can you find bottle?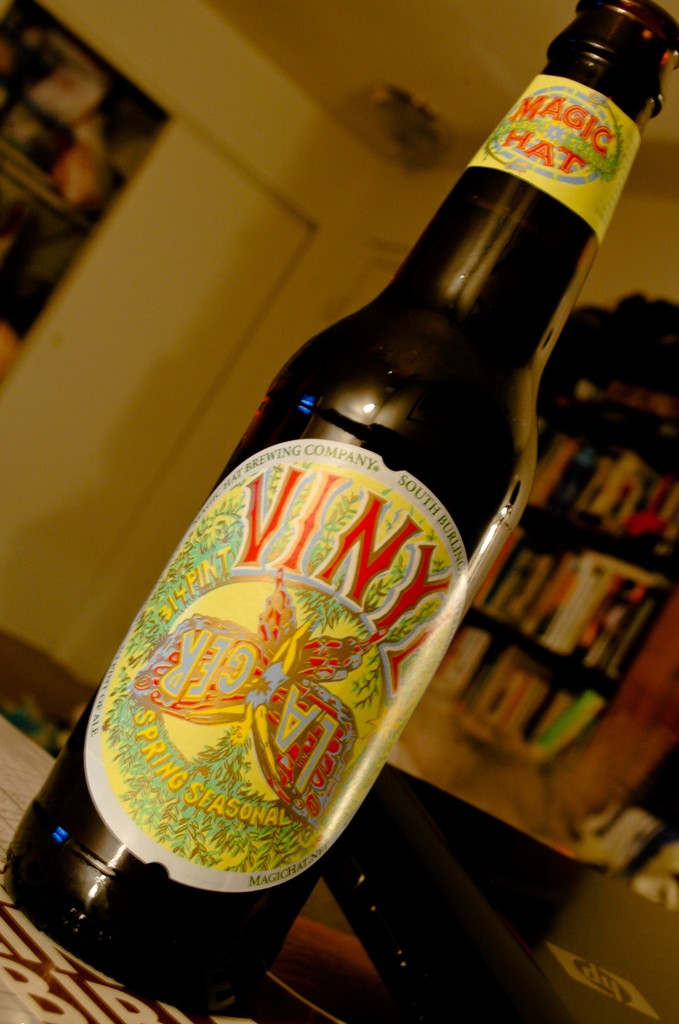
Yes, bounding box: region(1, 0, 678, 1022).
